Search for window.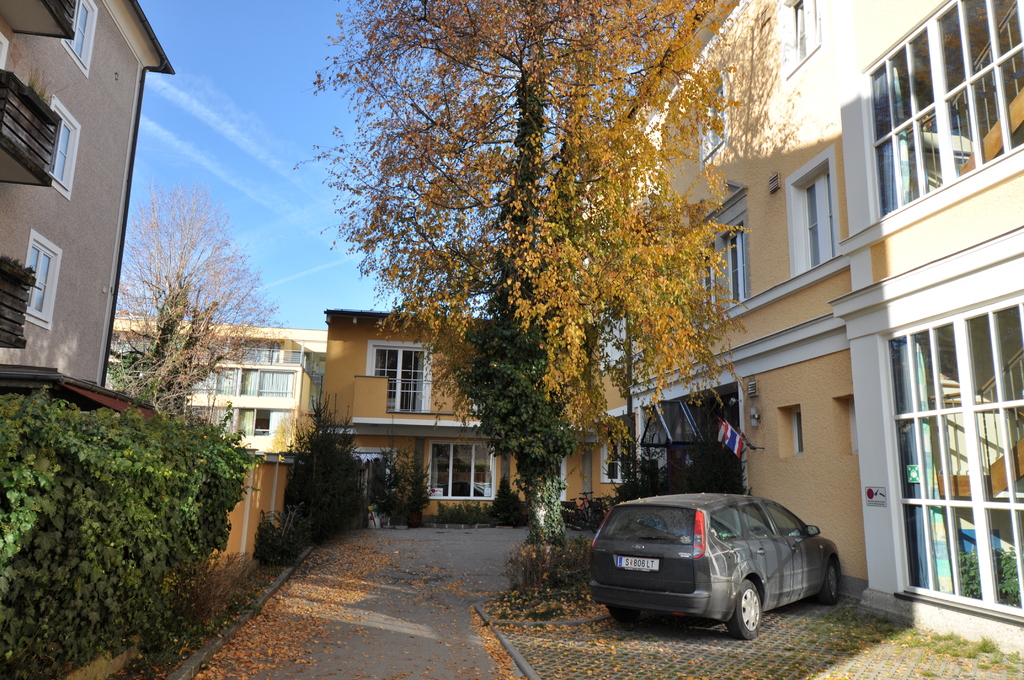
Found at [424,442,499,503].
